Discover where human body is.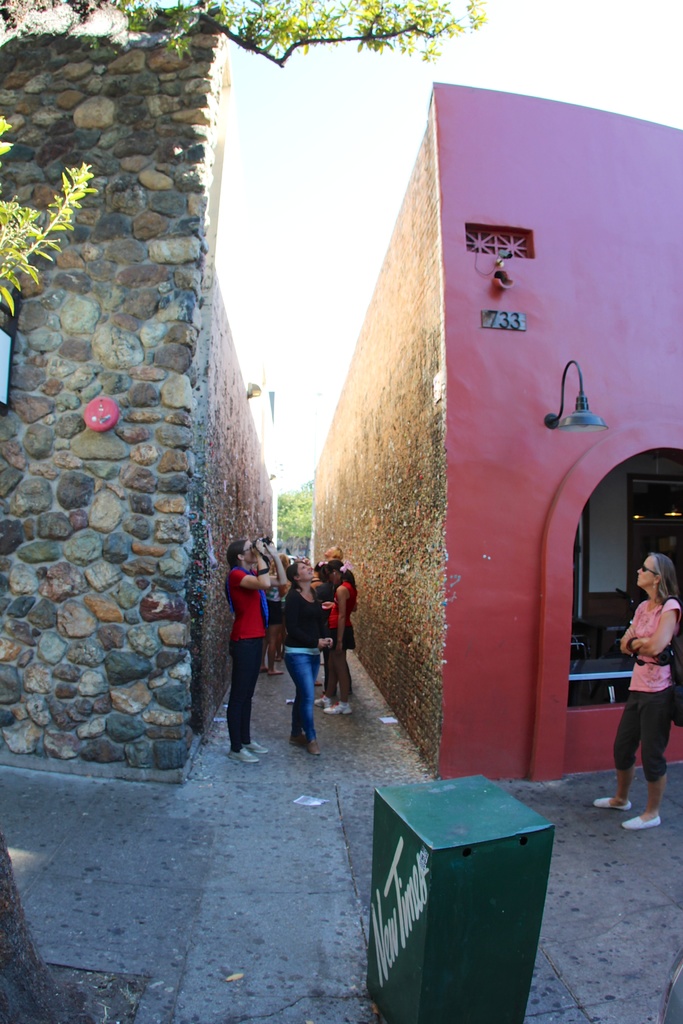
Discovered at bbox(279, 563, 330, 750).
